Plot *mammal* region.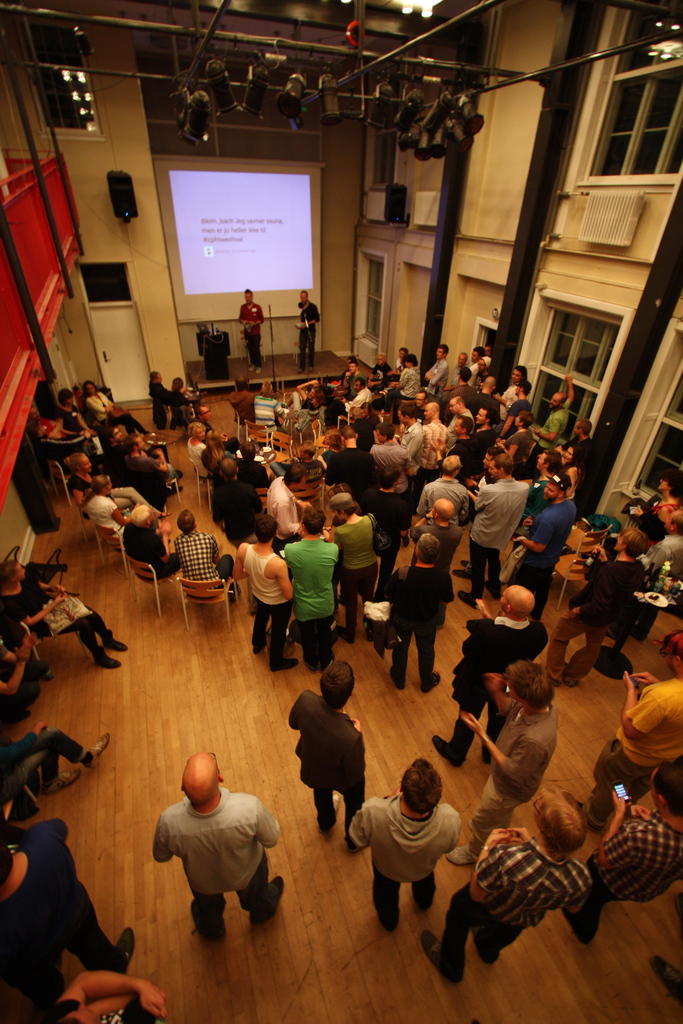
Plotted at {"left": 69, "top": 446, "right": 170, "bottom": 516}.
